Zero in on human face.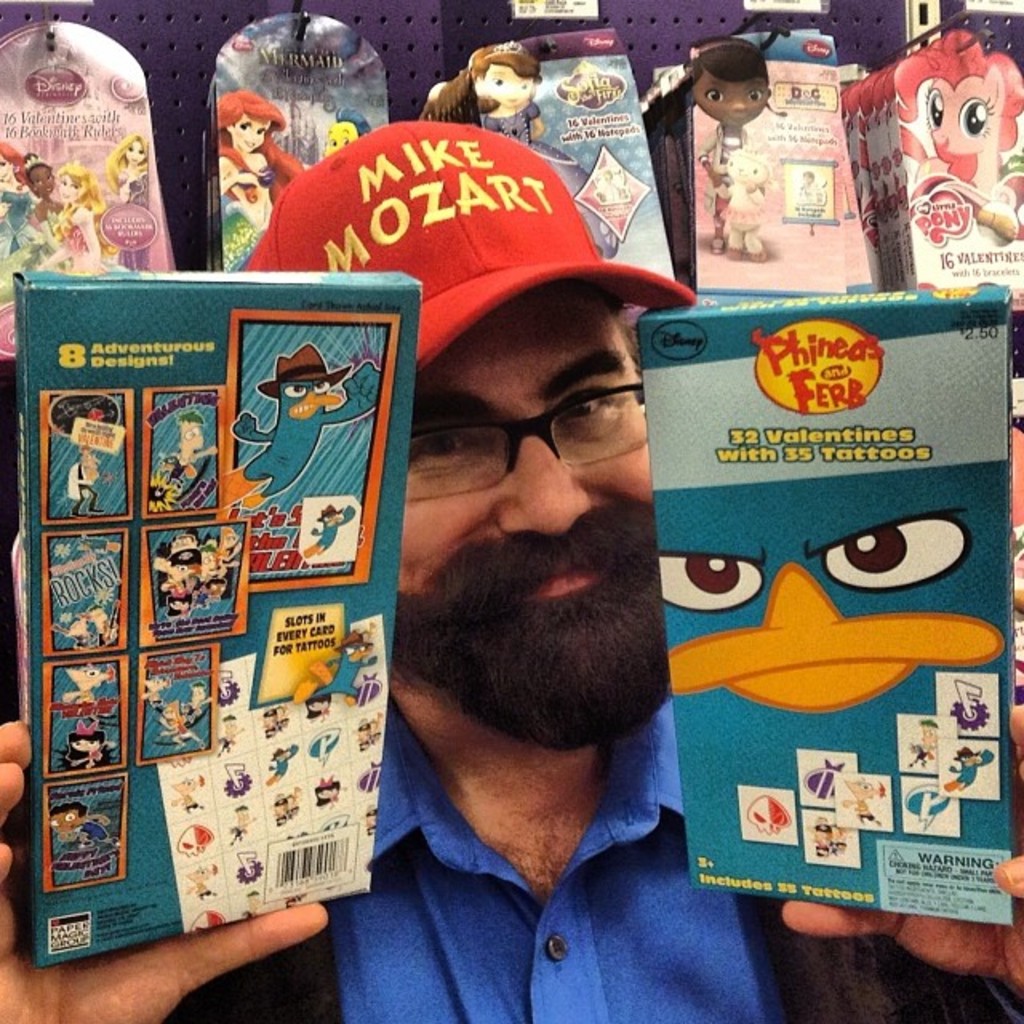
Zeroed in: 50/810/82/830.
